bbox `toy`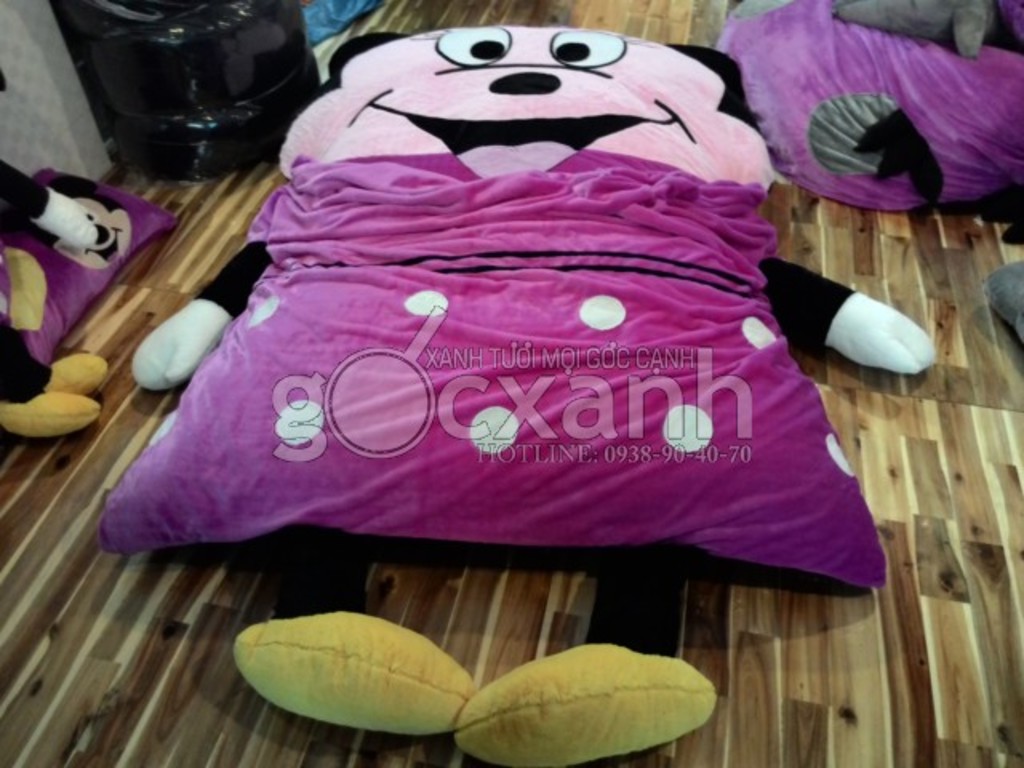
(x1=992, y1=259, x2=1022, y2=344)
